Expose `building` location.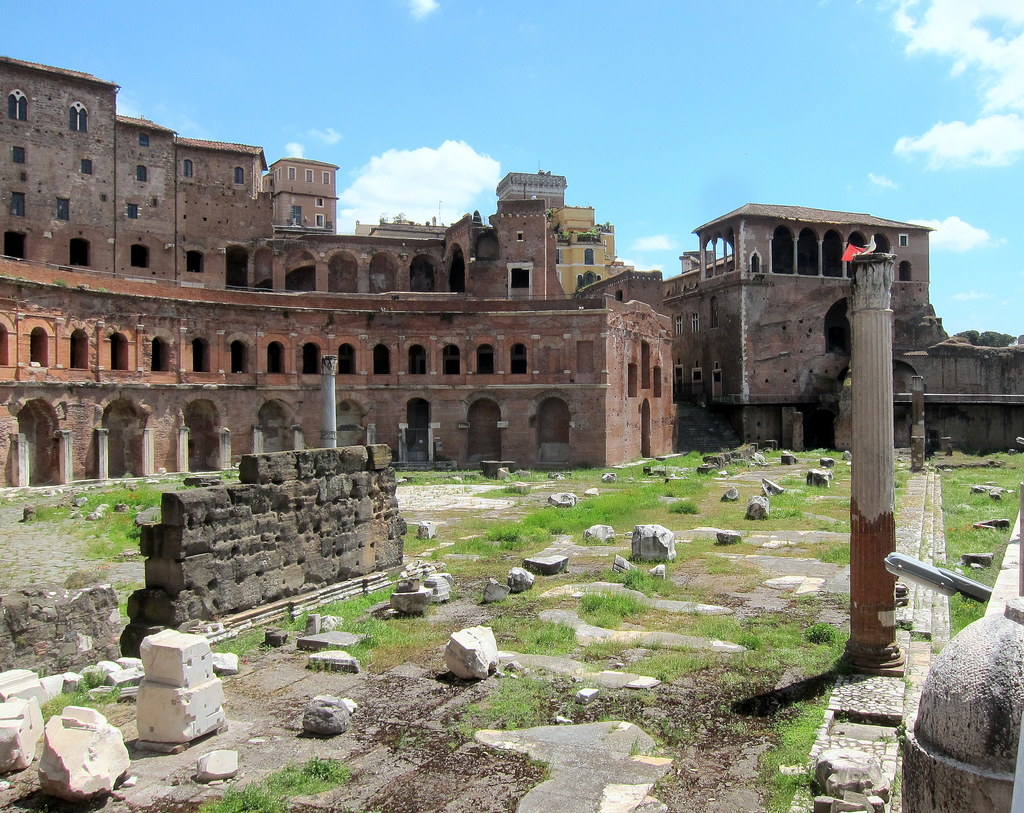
Exposed at [0,54,676,488].
